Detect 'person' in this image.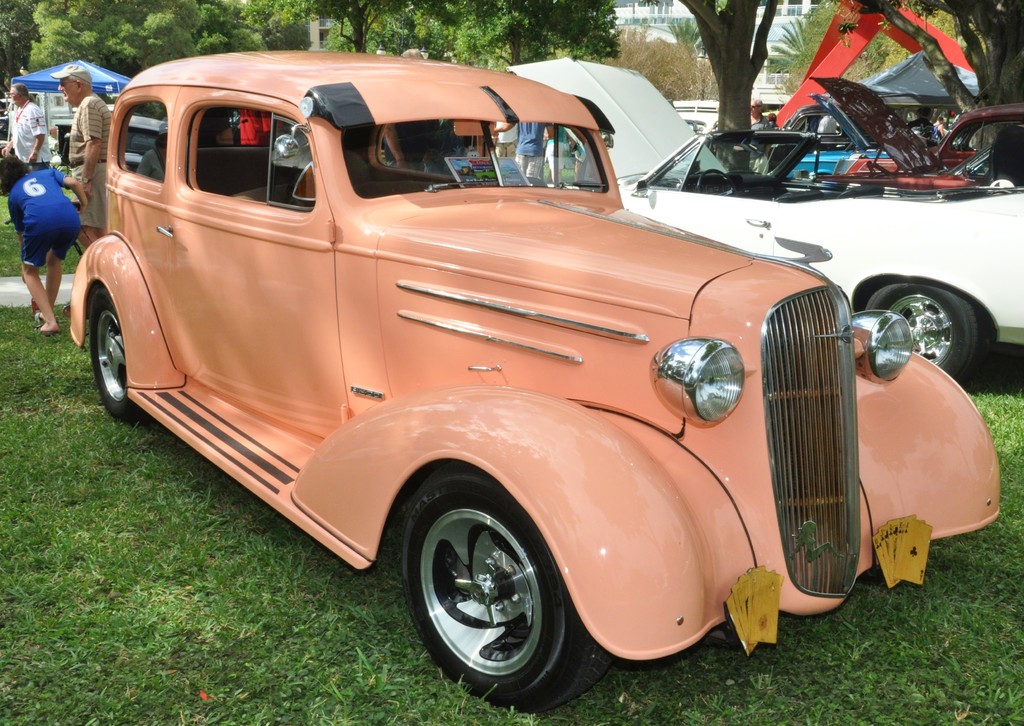
Detection: select_region(0, 80, 55, 188).
